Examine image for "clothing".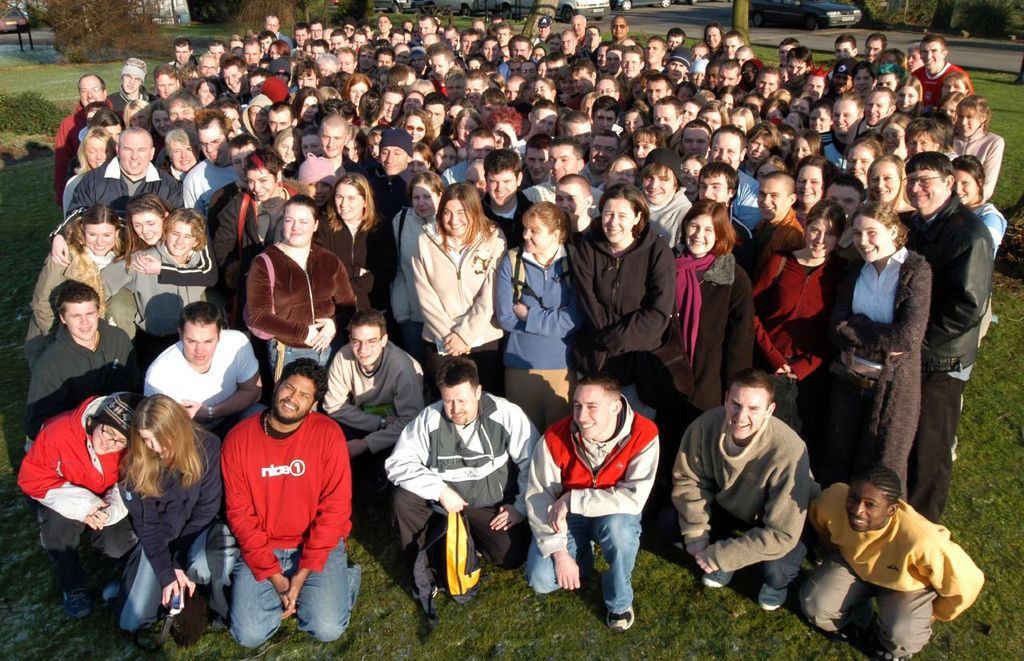
Examination result: region(382, 387, 546, 598).
